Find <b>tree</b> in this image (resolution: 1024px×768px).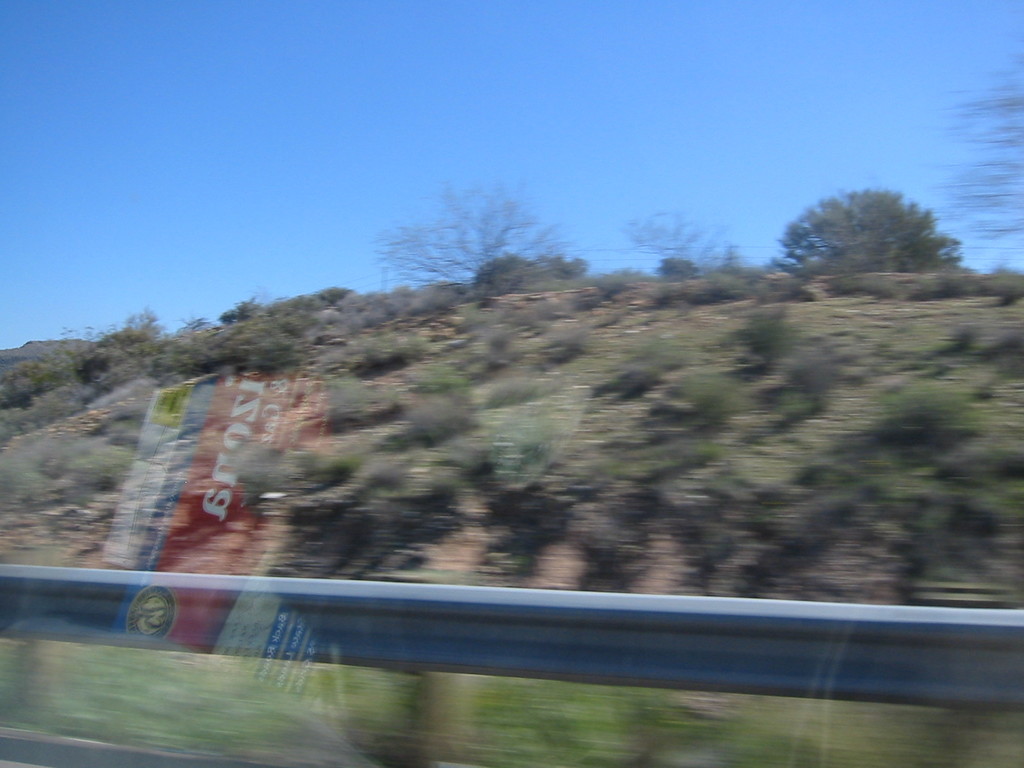
[922,61,1023,254].
